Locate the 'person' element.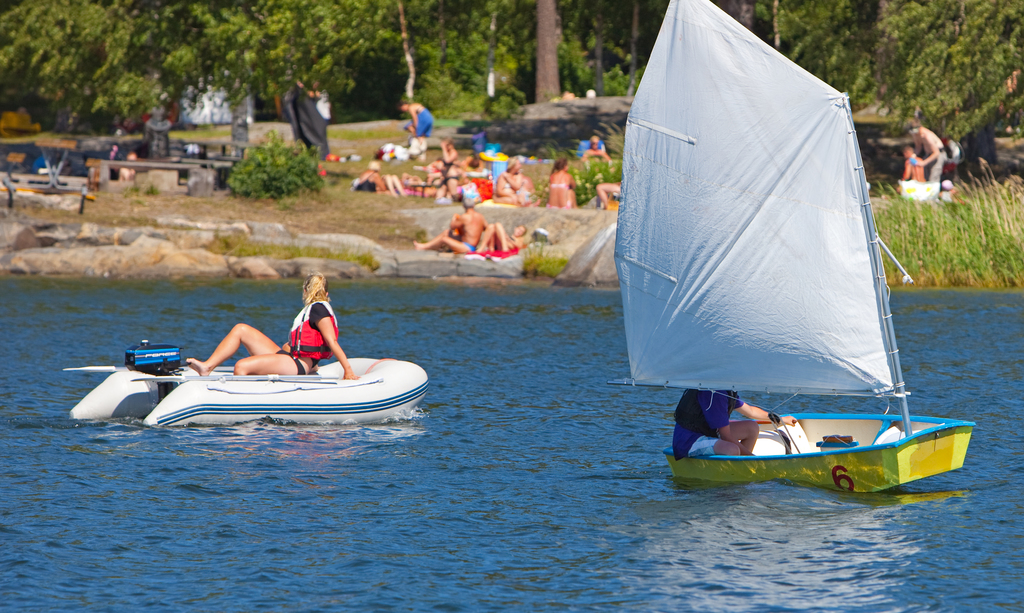
Element bbox: bbox=(575, 133, 615, 160).
